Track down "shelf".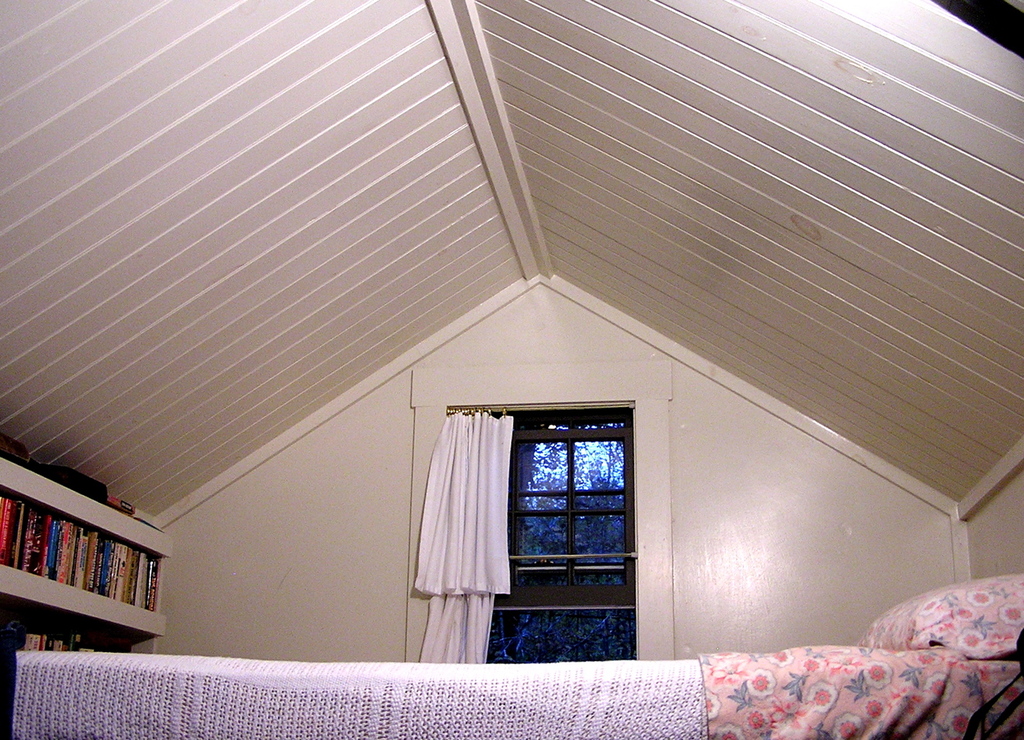
Tracked to {"x1": 0, "y1": 448, "x2": 164, "y2": 657}.
